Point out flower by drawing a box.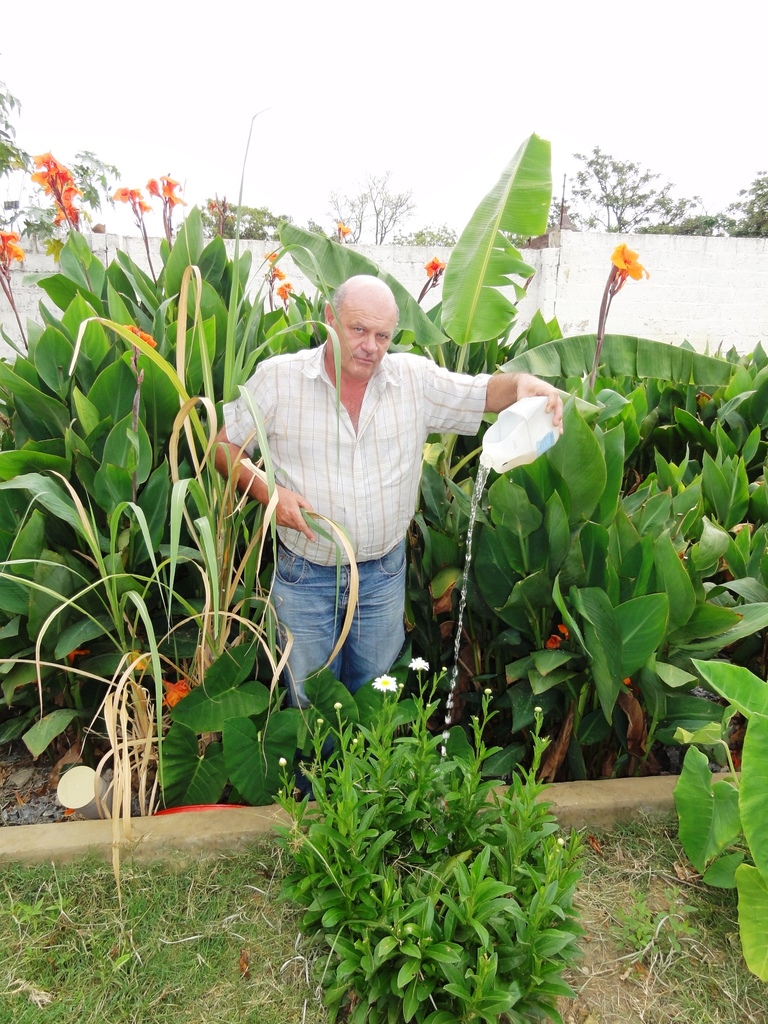
441/665/446/672.
